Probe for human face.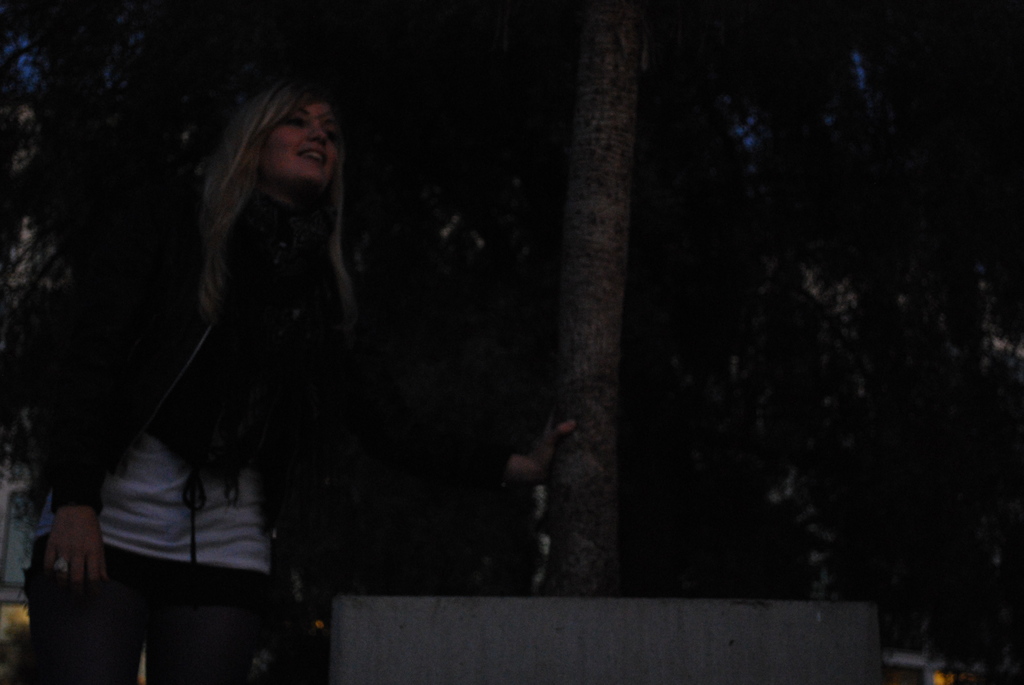
Probe result: 265 107 335 186.
